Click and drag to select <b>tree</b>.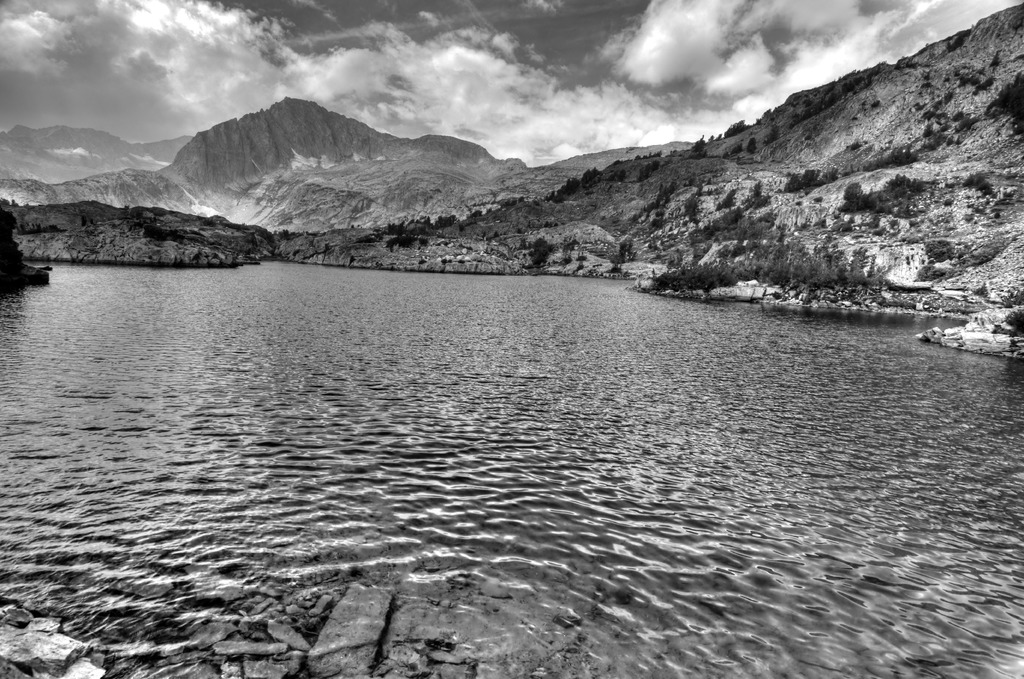
Selection: crop(684, 192, 701, 217).
